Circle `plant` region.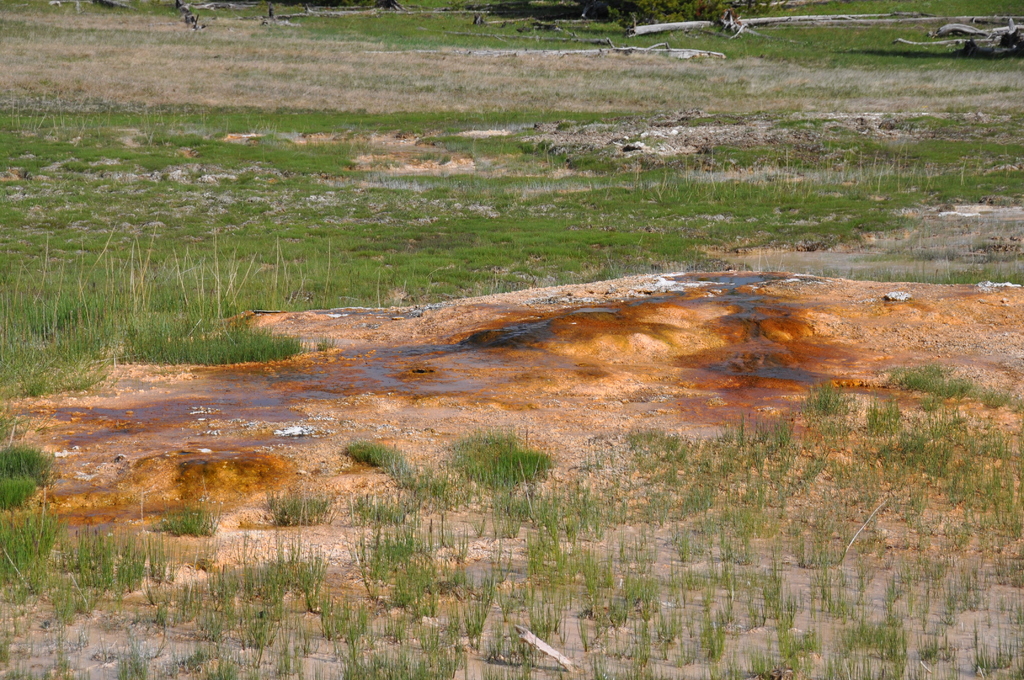
Region: (x1=118, y1=519, x2=148, y2=610).
